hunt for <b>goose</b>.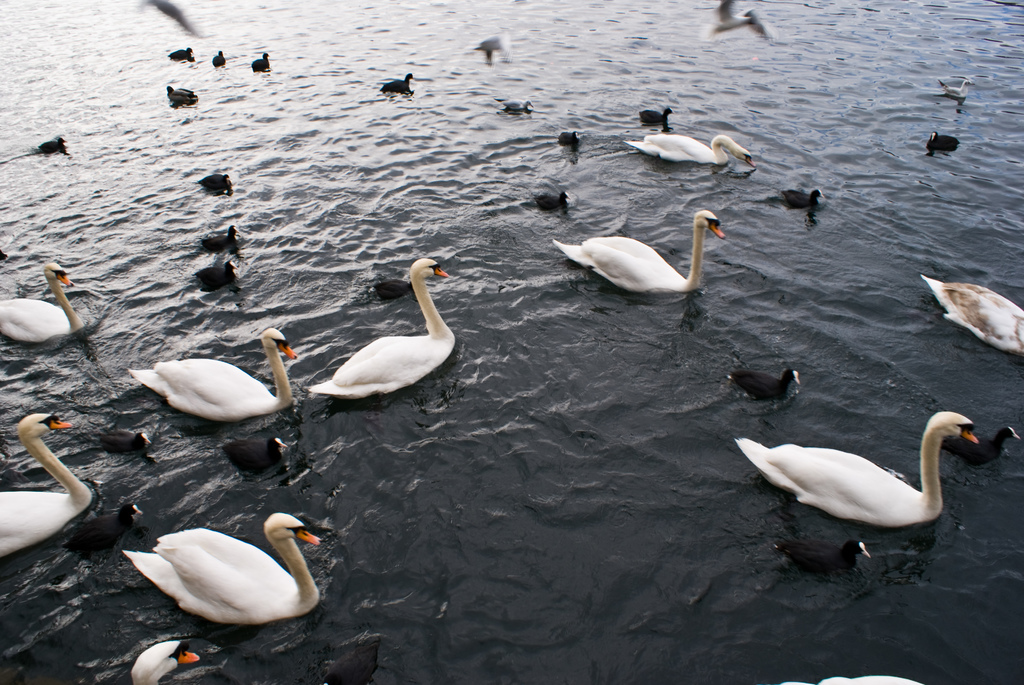
Hunted down at locate(938, 79, 975, 98).
